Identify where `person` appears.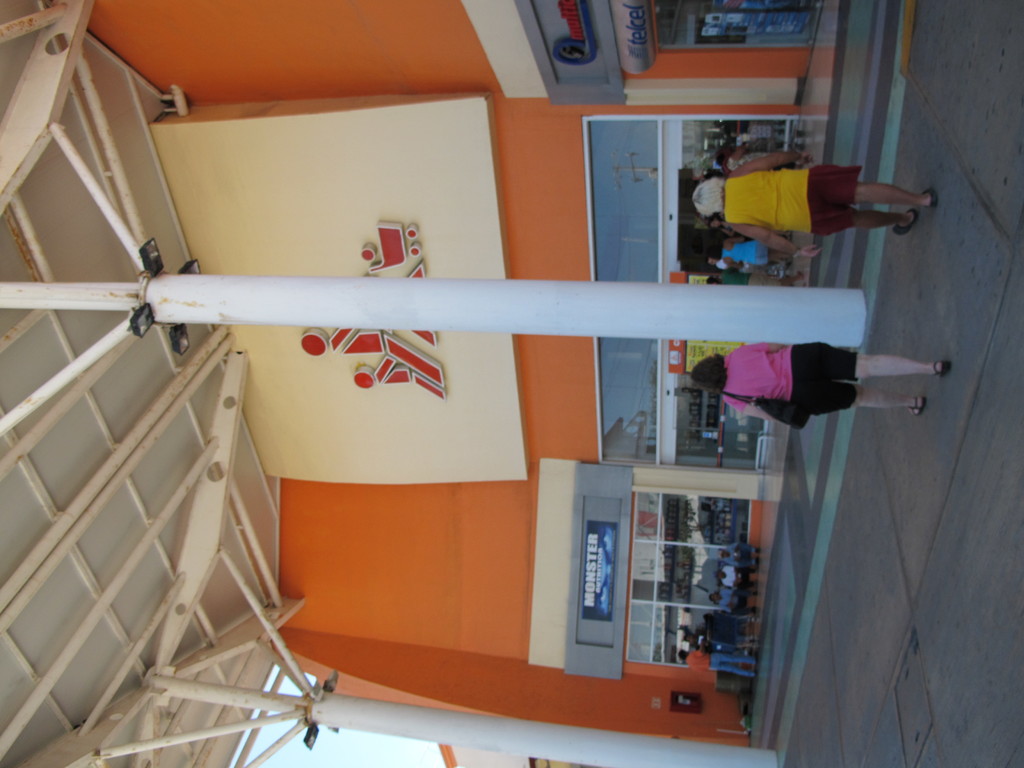
Appears at select_region(684, 342, 954, 426).
